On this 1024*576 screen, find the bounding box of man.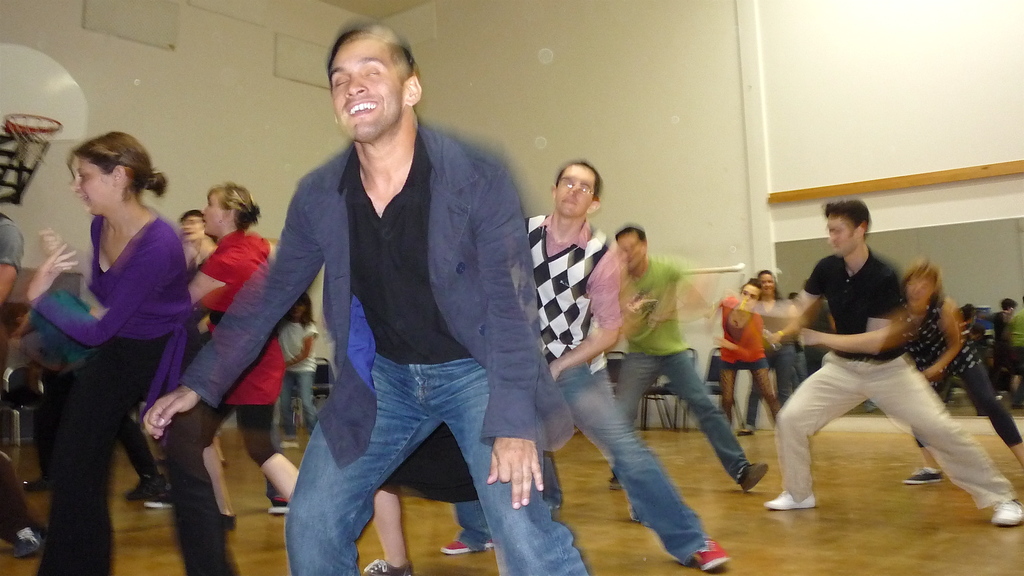
Bounding box: x1=690 y1=274 x2=789 y2=415.
